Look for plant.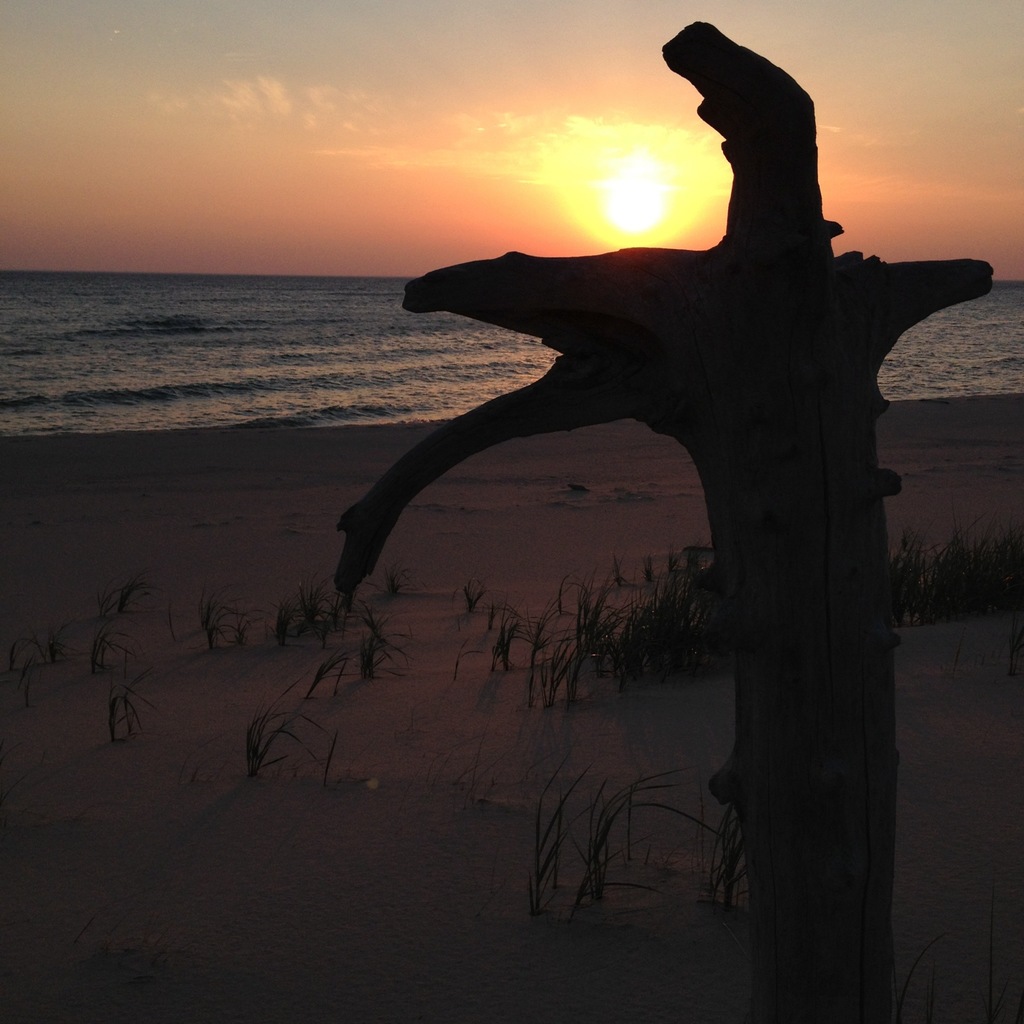
Found: (480,598,499,628).
